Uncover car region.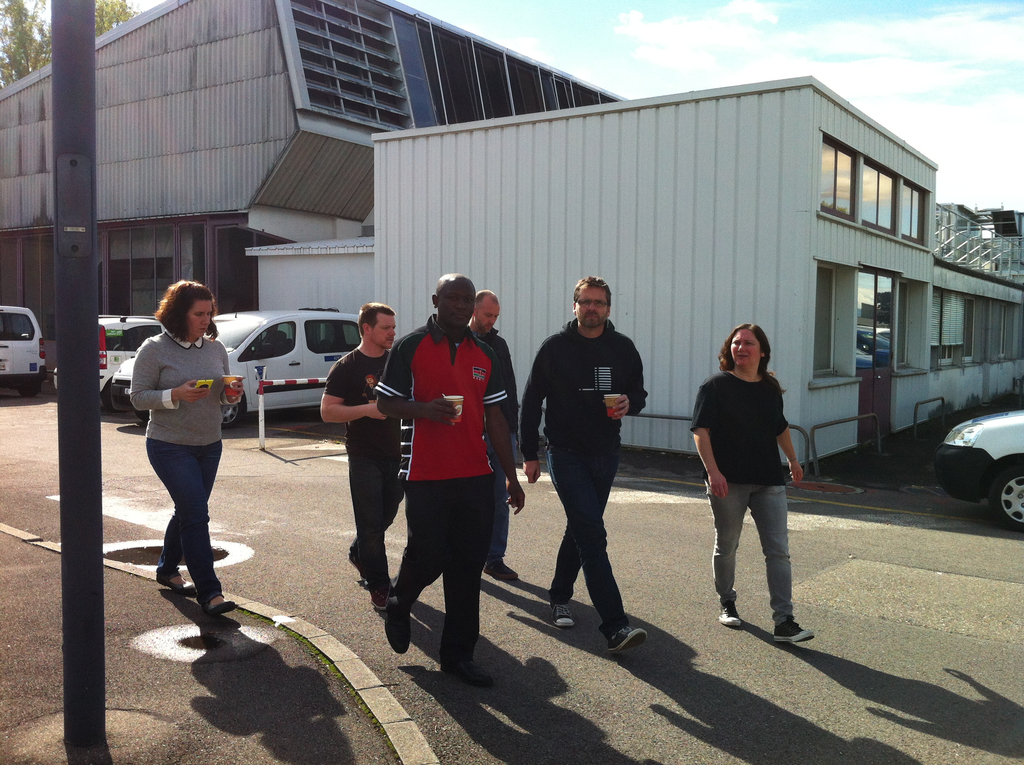
Uncovered: bbox(111, 288, 362, 430).
